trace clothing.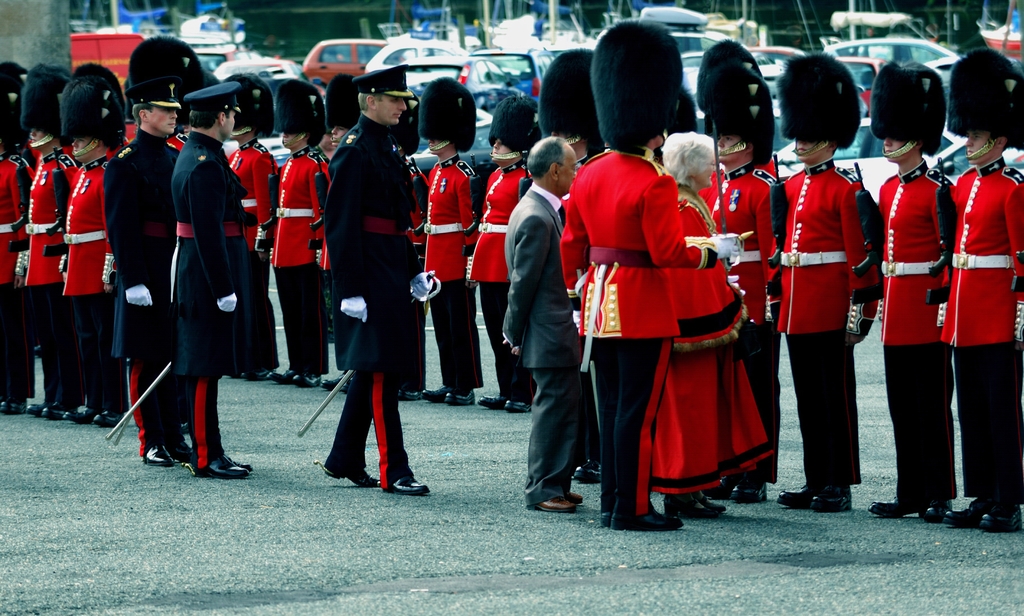
Traced to {"left": 870, "top": 160, "right": 943, "bottom": 510}.
